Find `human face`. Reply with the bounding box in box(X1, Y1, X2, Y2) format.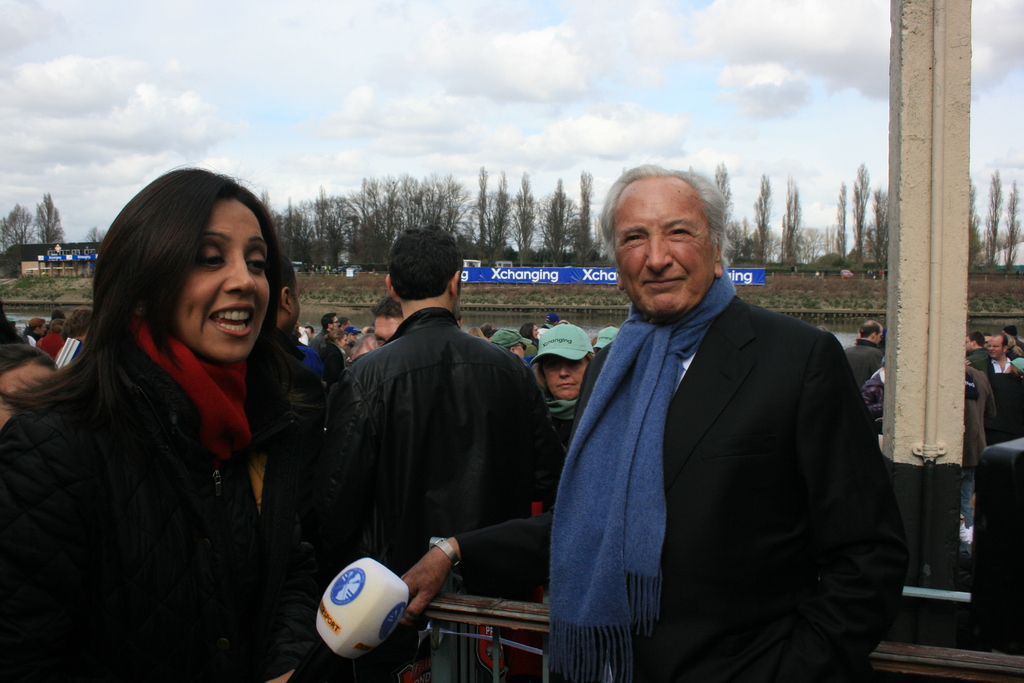
box(374, 318, 404, 349).
